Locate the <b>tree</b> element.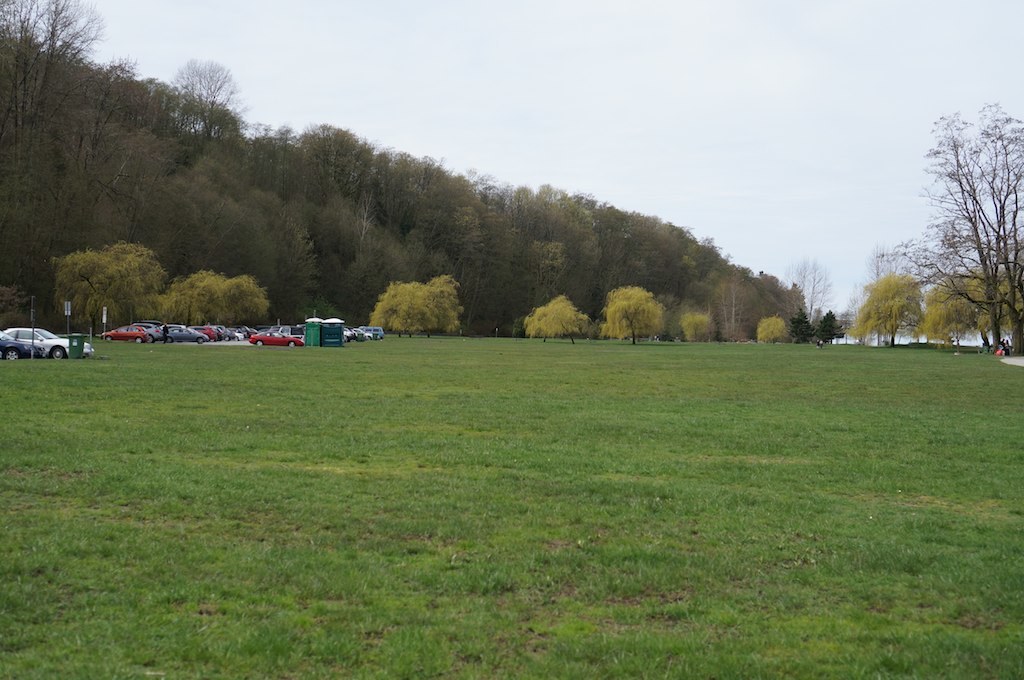
Element bbox: box(852, 248, 928, 345).
